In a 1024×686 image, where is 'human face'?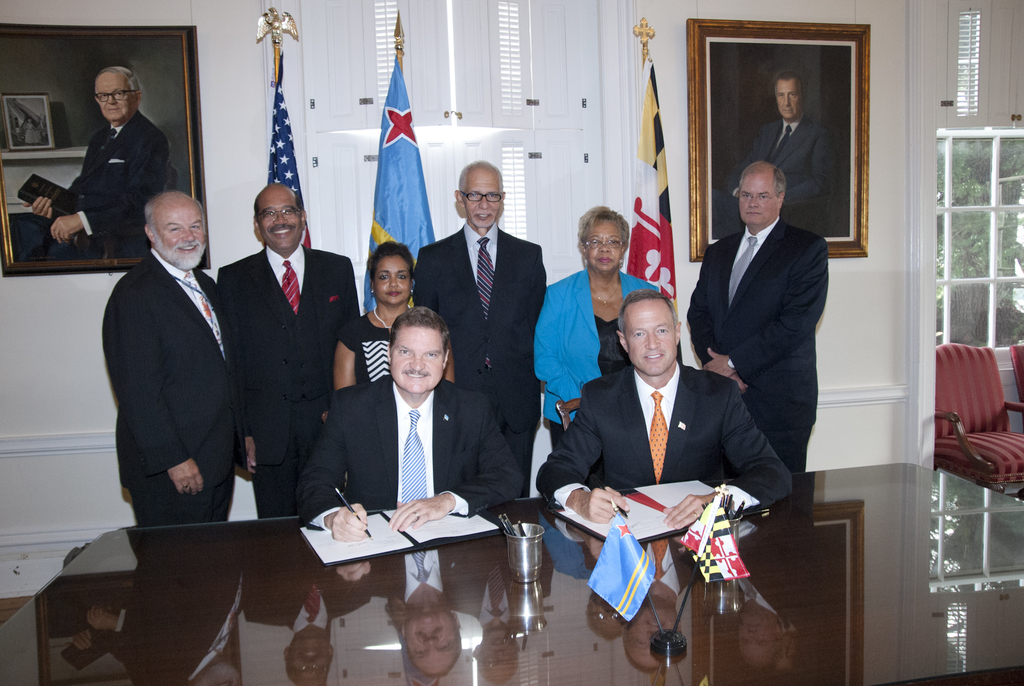
bbox(623, 299, 676, 375).
